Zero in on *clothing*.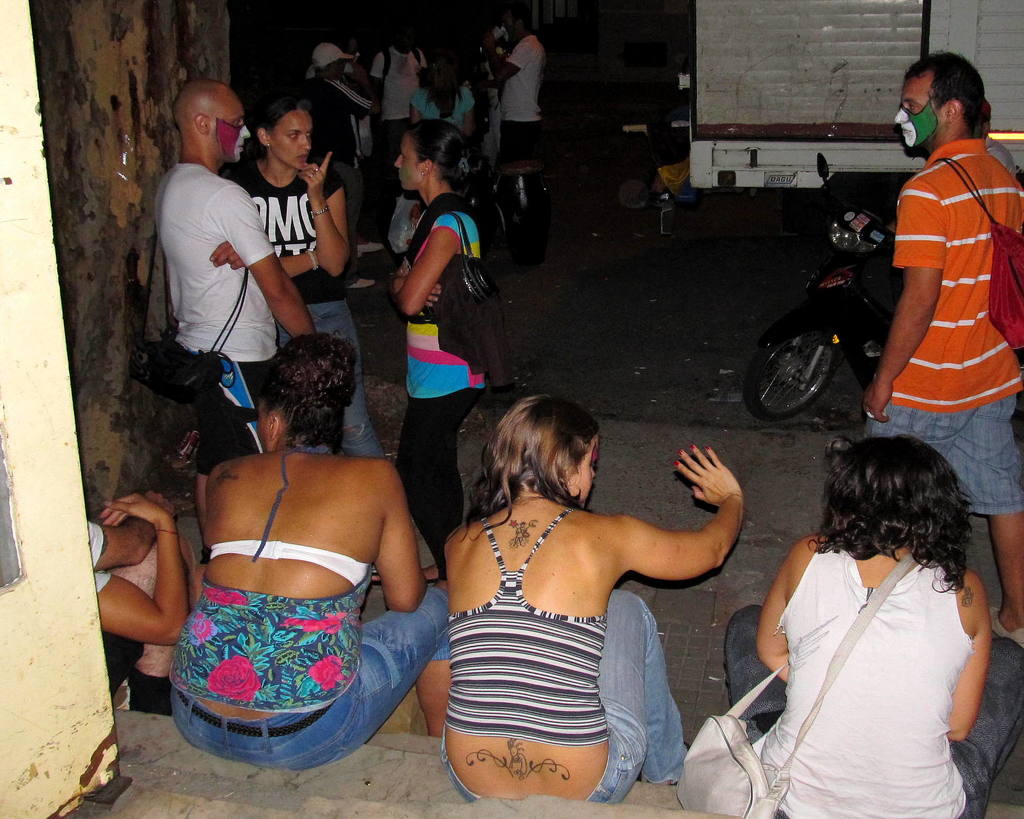
Zeroed in: [left=867, top=133, right=1023, bottom=513].
